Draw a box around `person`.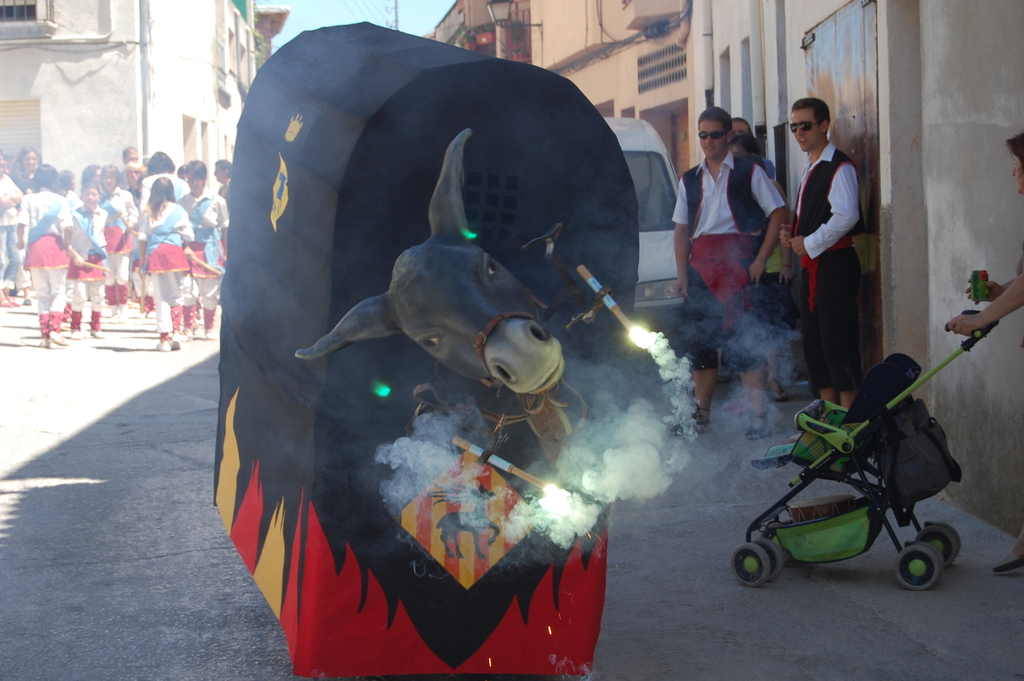
locate(730, 133, 760, 152).
